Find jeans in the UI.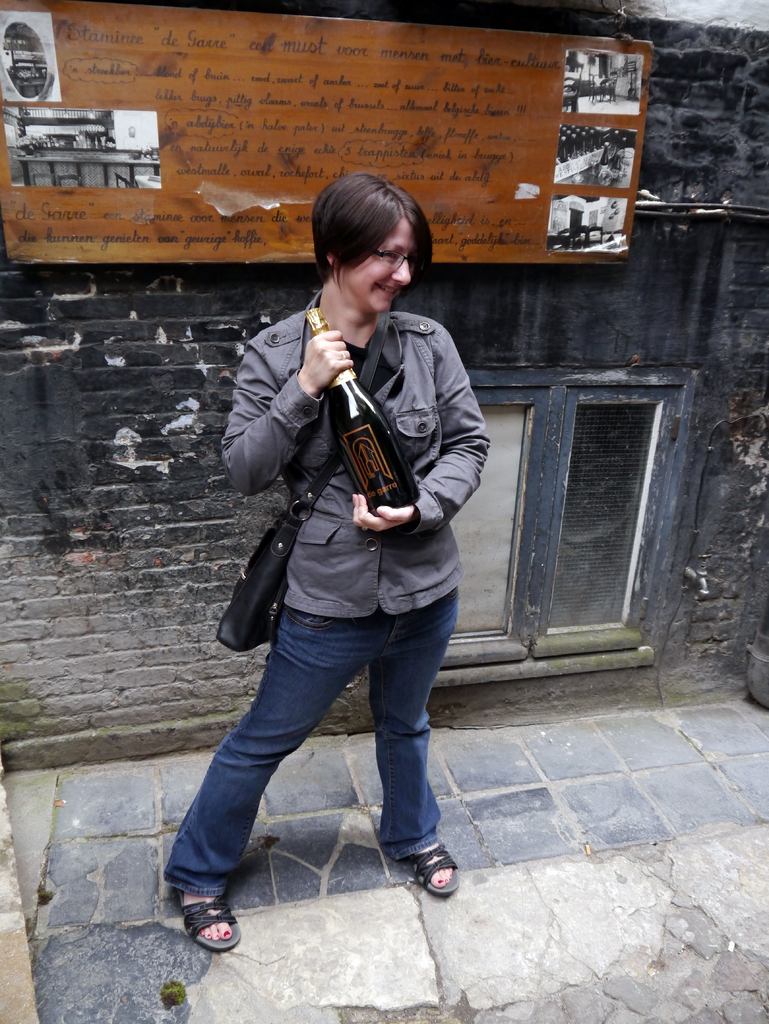
UI element at 165/593/398/933.
